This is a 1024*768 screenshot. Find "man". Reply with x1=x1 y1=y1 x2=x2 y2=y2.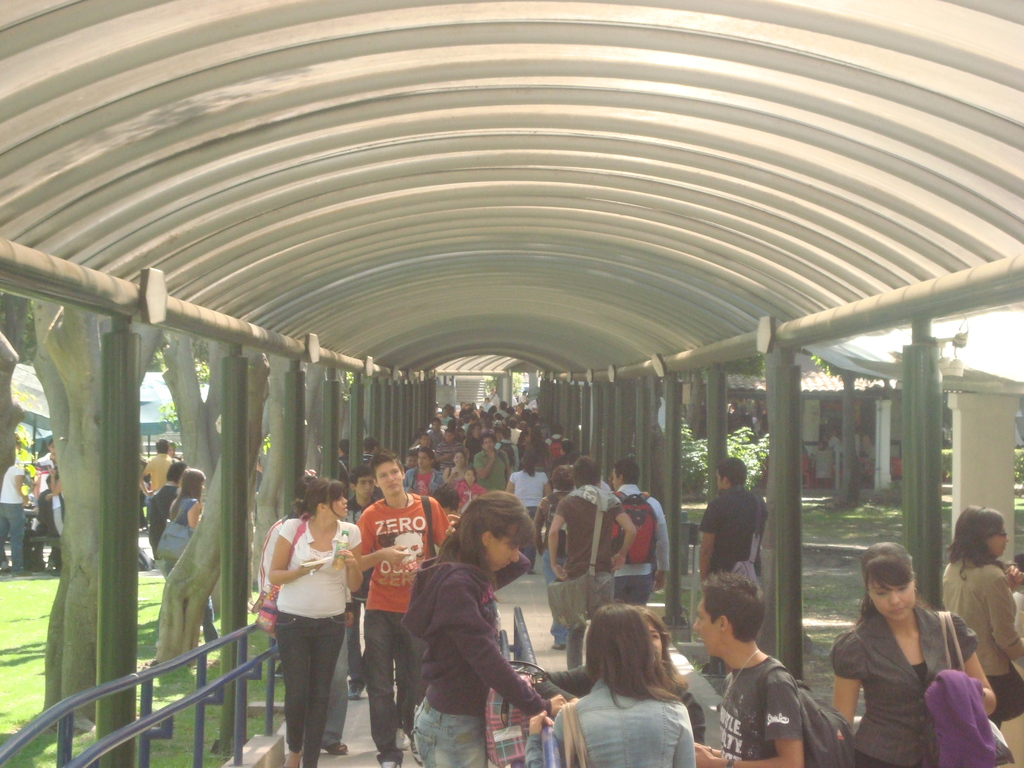
x1=707 y1=477 x2=776 y2=618.
